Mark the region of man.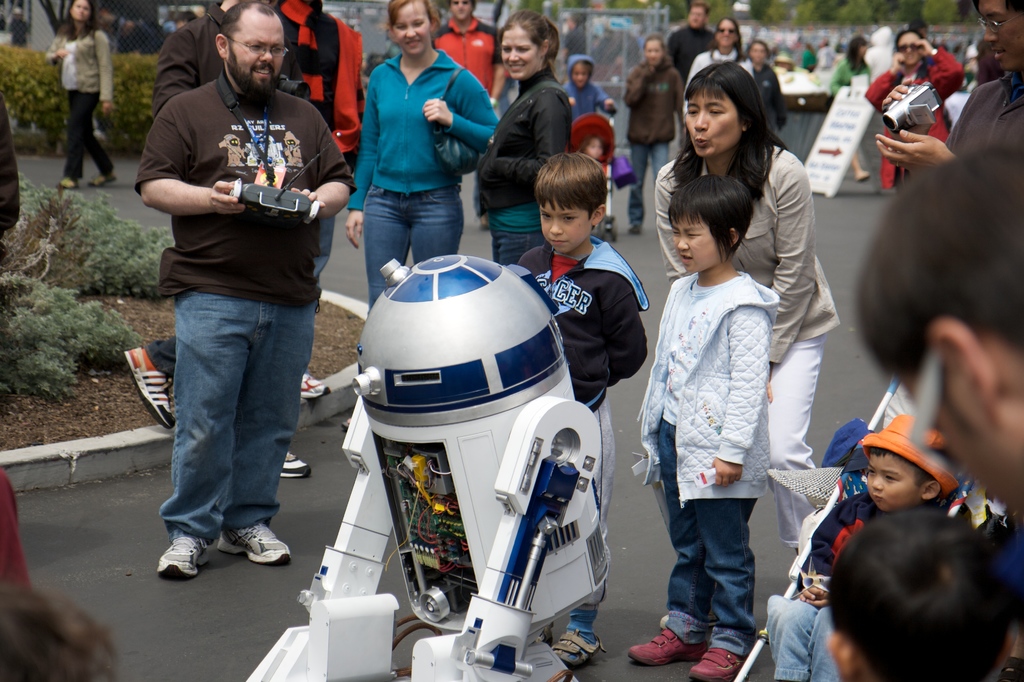
Region: l=876, t=0, r=1023, b=180.
